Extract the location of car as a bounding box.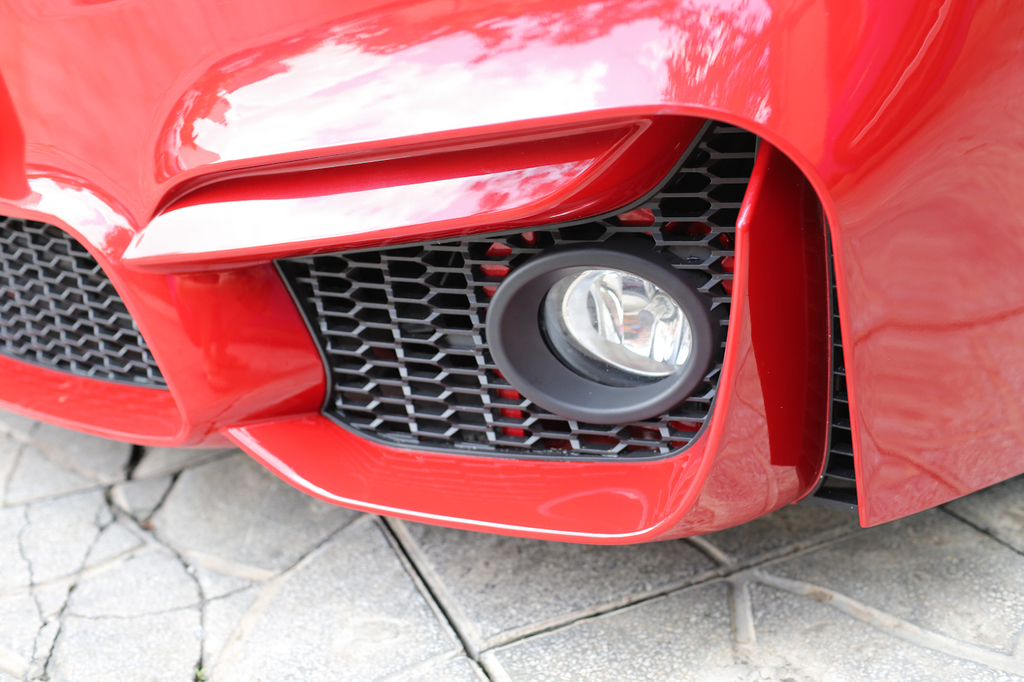
<region>1, 1, 1023, 528</region>.
